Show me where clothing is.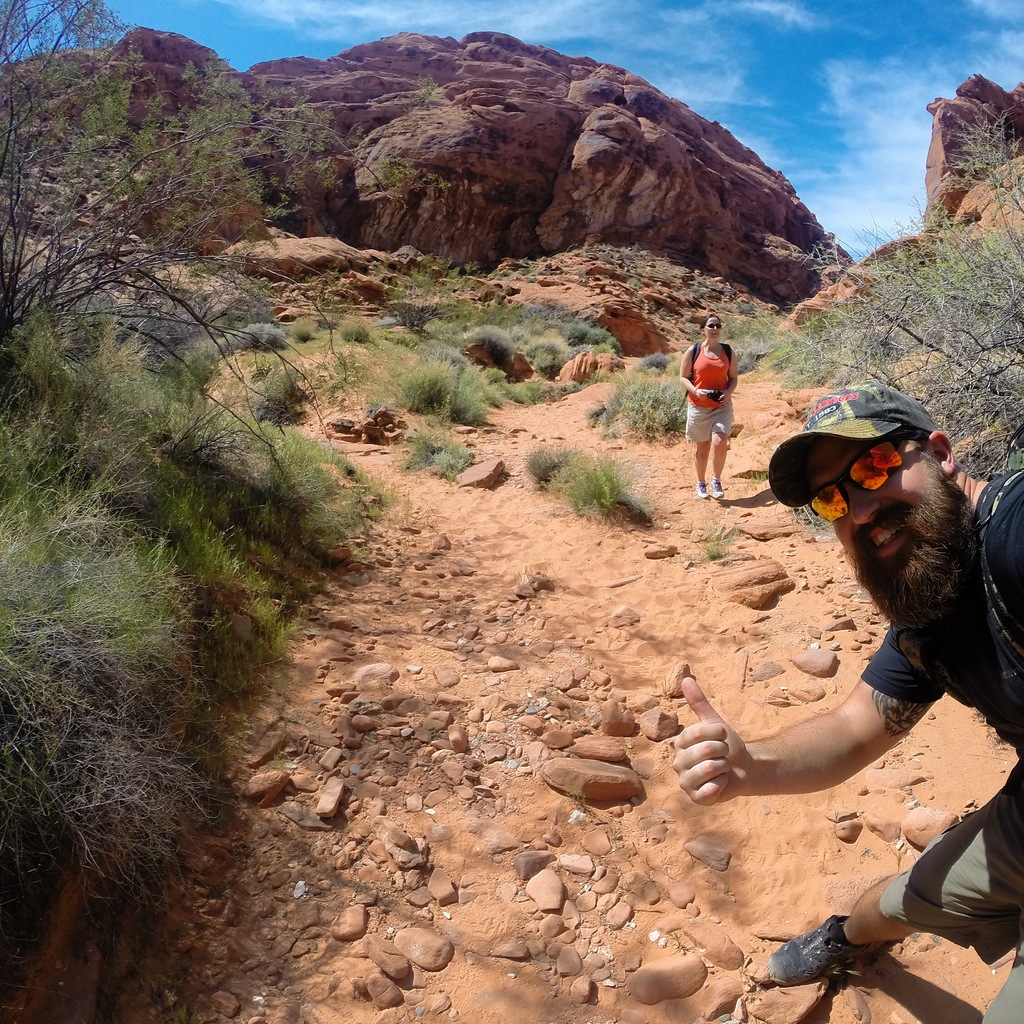
clothing is at left=692, top=344, right=740, bottom=442.
